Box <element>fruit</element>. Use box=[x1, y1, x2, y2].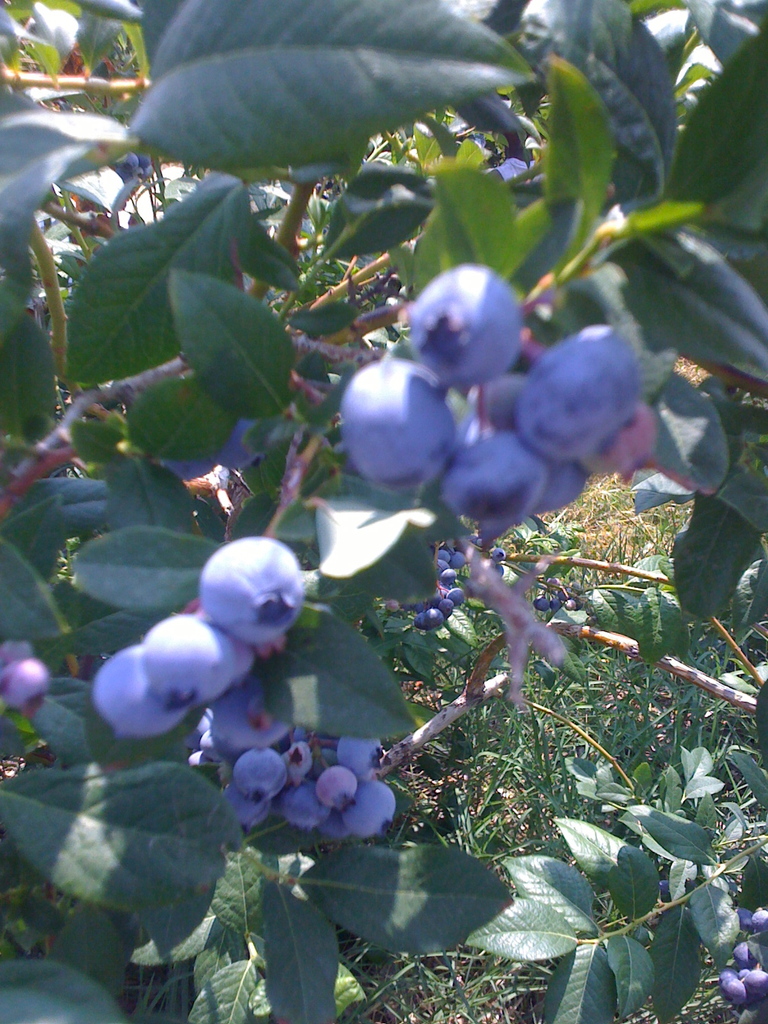
box=[343, 724, 387, 784].
